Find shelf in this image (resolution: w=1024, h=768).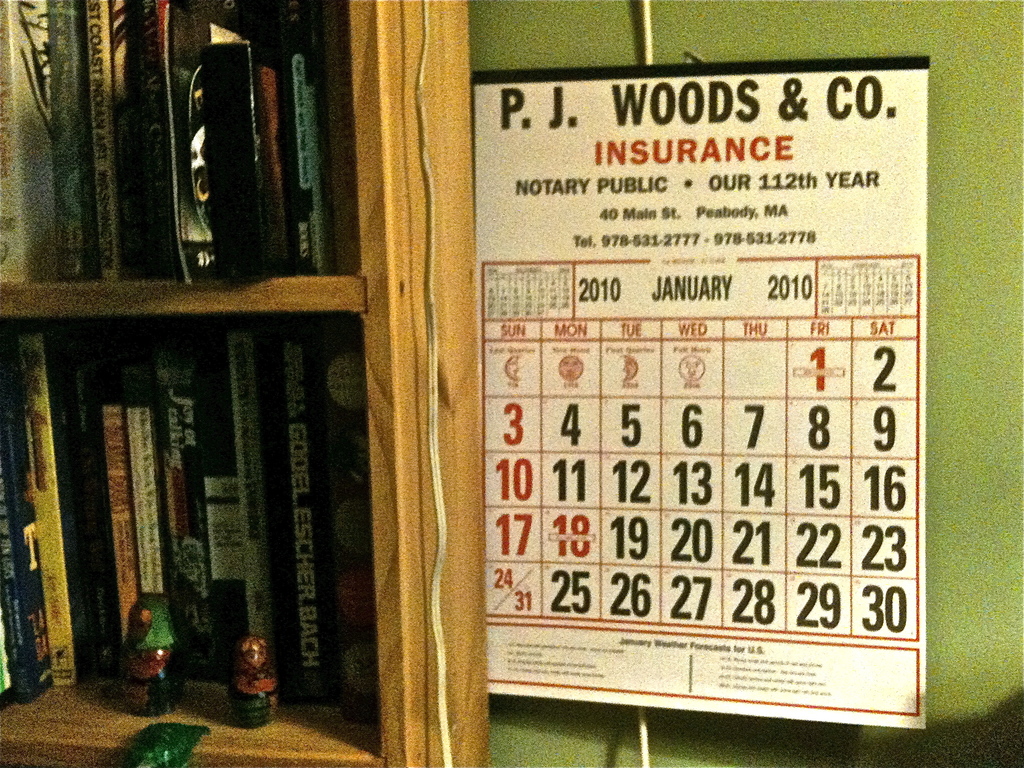
box(0, 310, 371, 767).
